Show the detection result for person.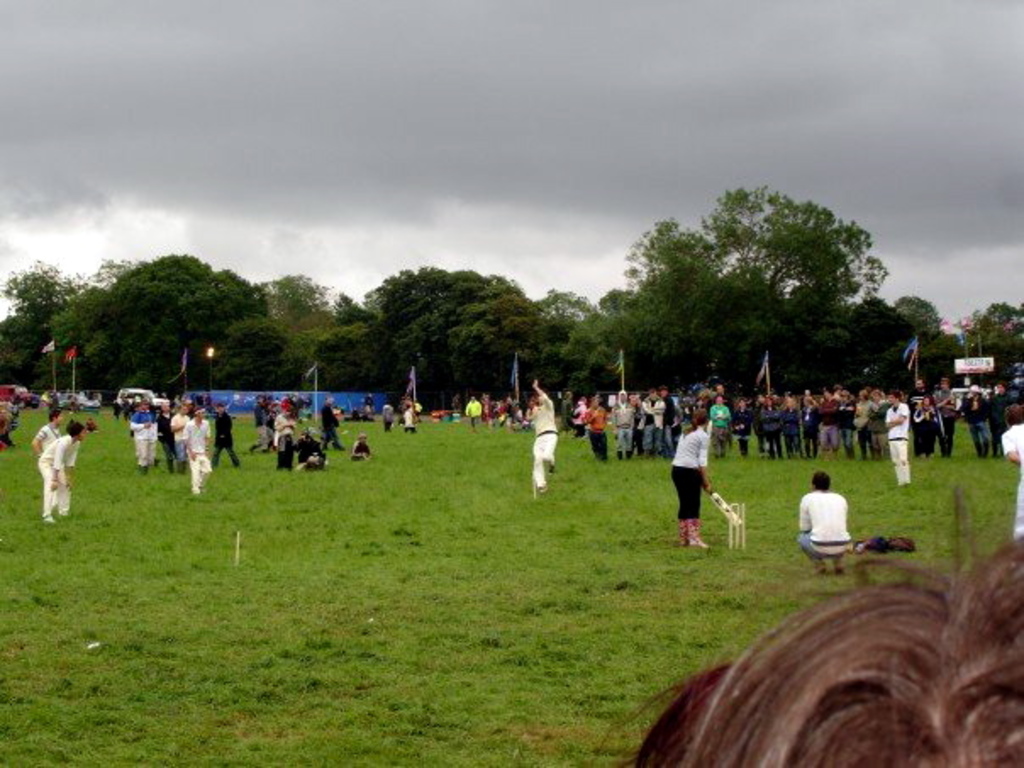
select_region(526, 376, 563, 493).
